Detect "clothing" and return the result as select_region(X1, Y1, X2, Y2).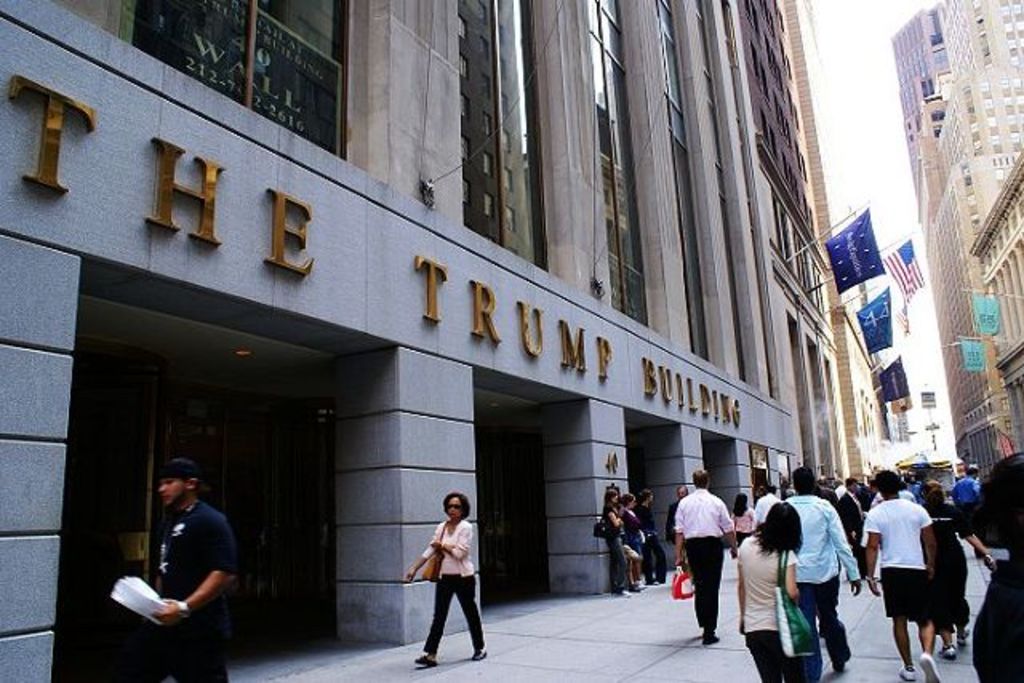
select_region(605, 501, 624, 597).
